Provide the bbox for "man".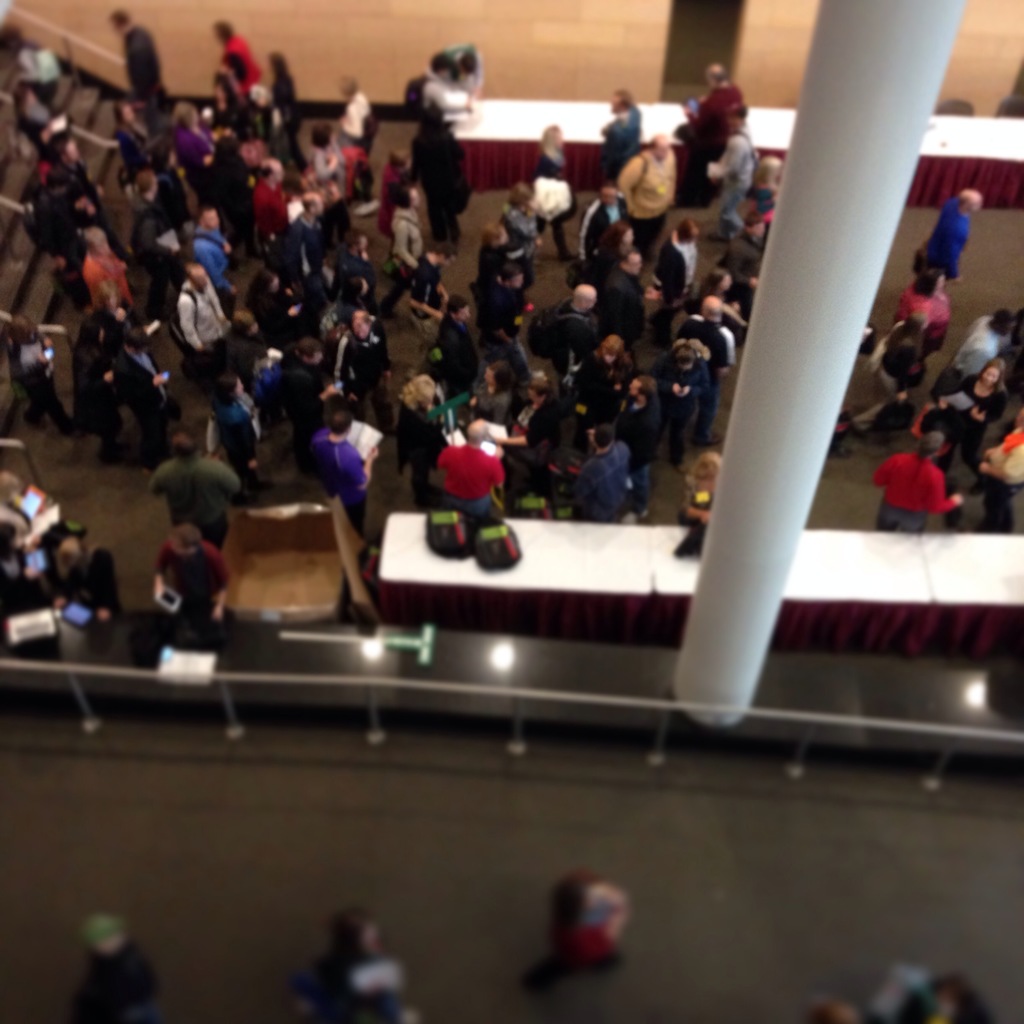
bbox=(440, 41, 486, 111).
